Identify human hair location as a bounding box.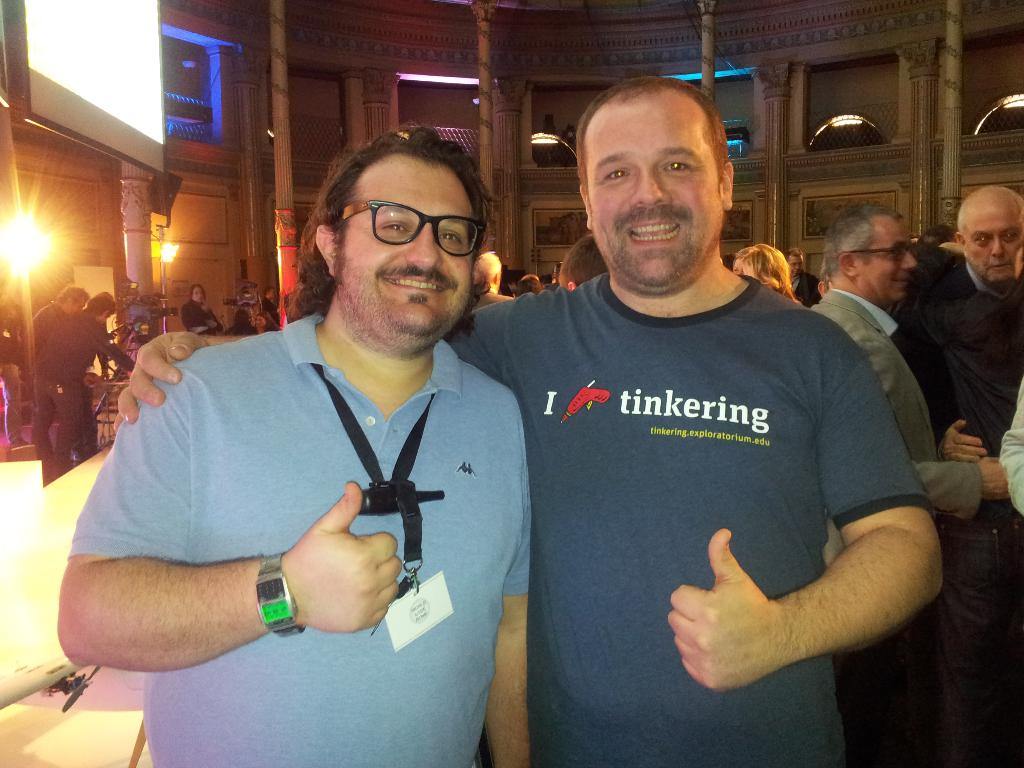
956/184/1023/244.
